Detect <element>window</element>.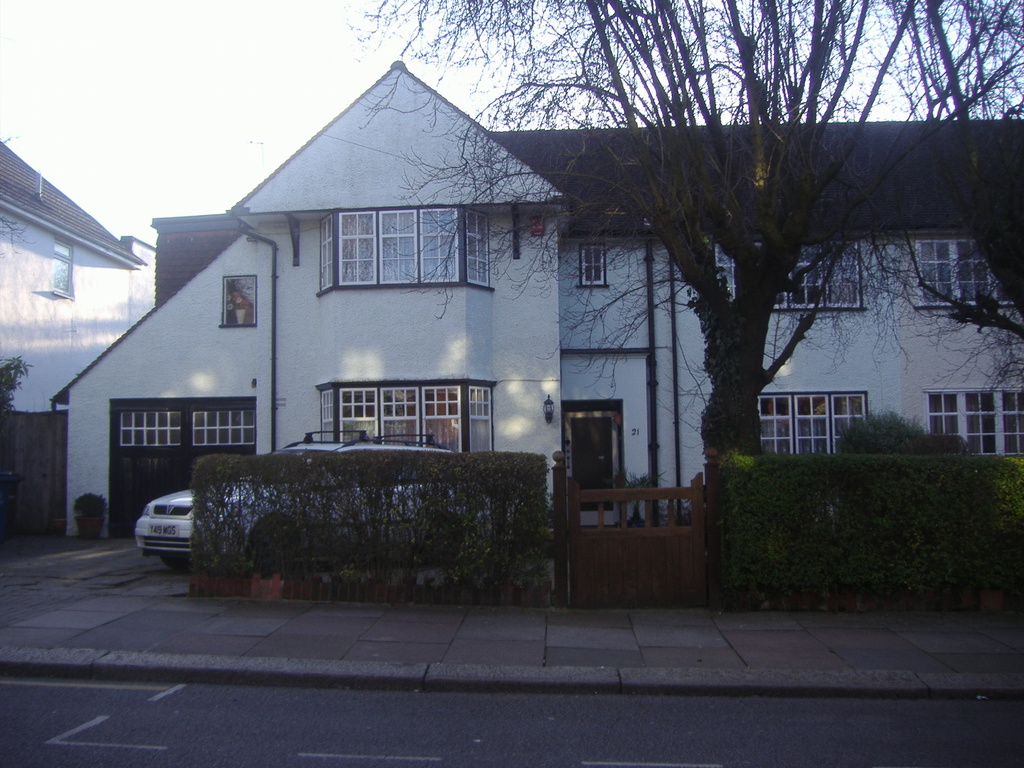
Detected at region(714, 239, 868, 311).
